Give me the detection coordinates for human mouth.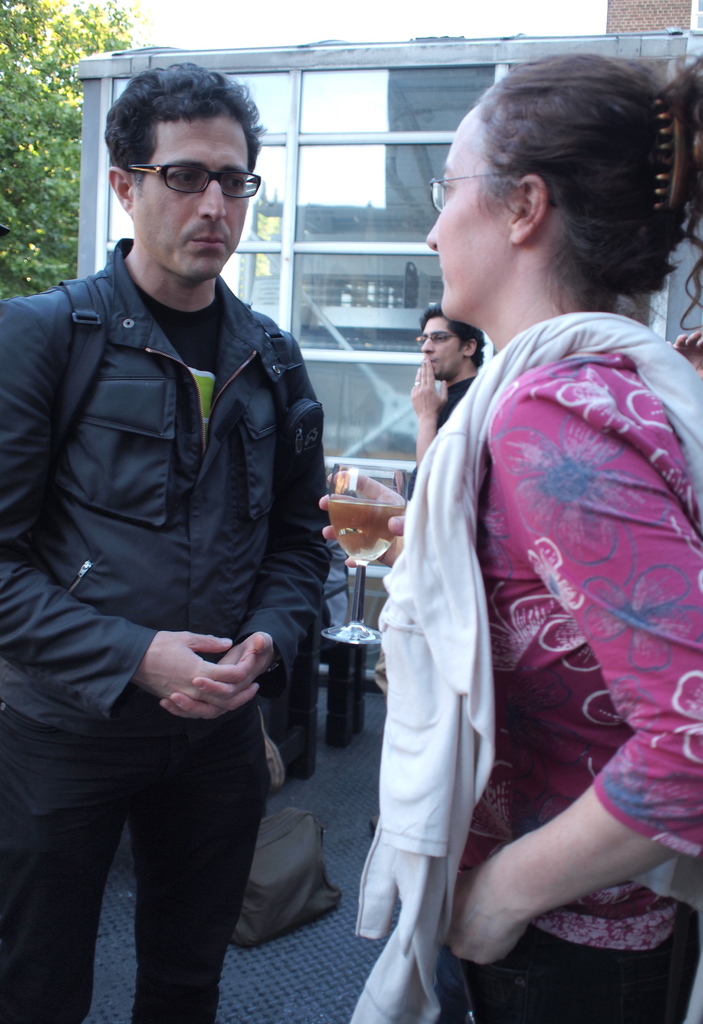
<region>195, 234, 224, 246</region>.
